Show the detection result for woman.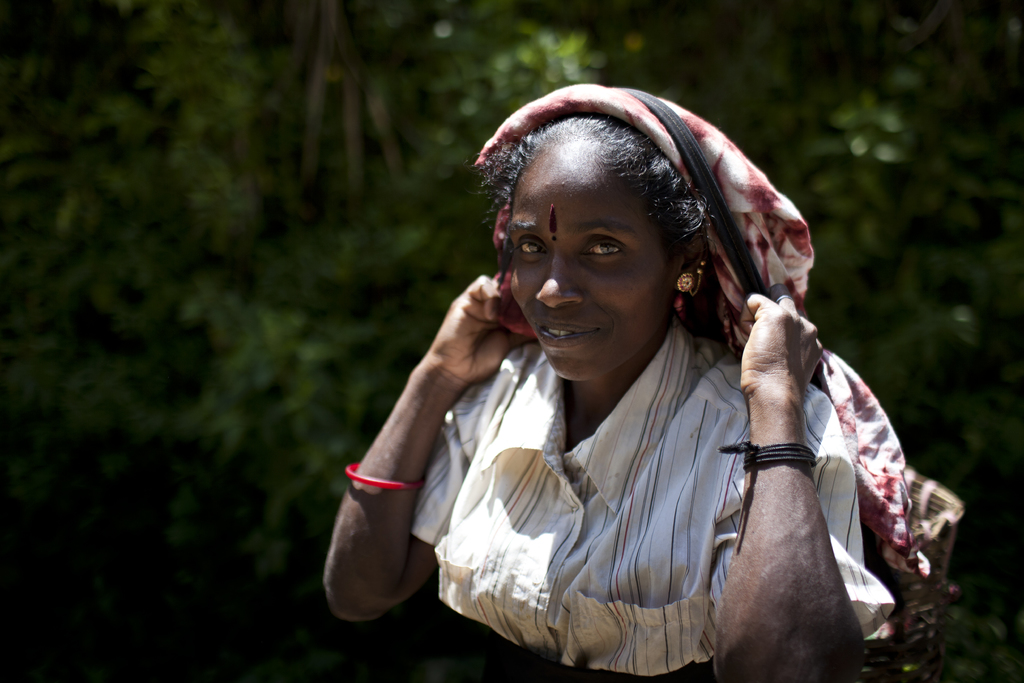
bbox=(319, 65, 952, 682).
